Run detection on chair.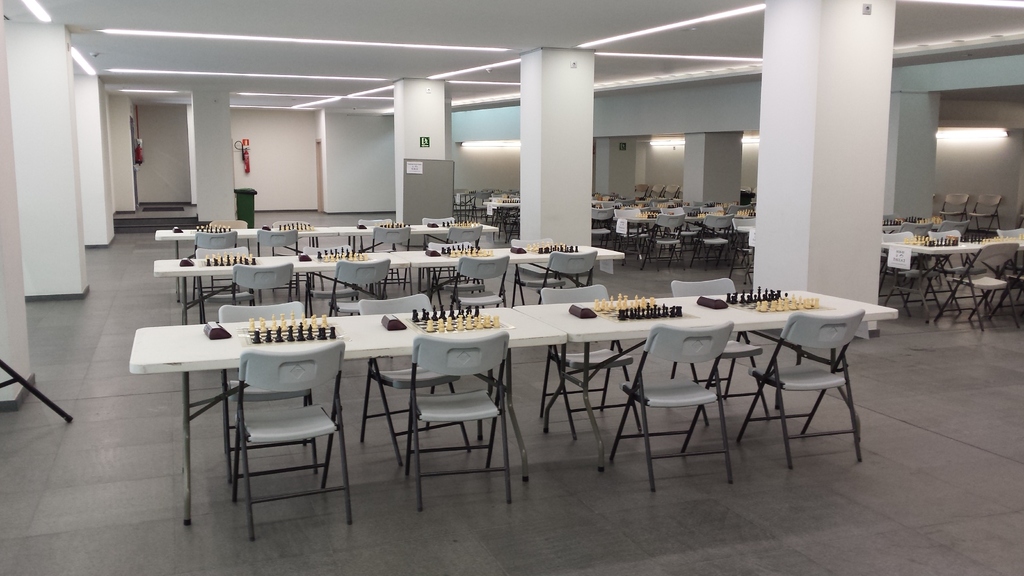
Result: [214, 304, 322, 473].
